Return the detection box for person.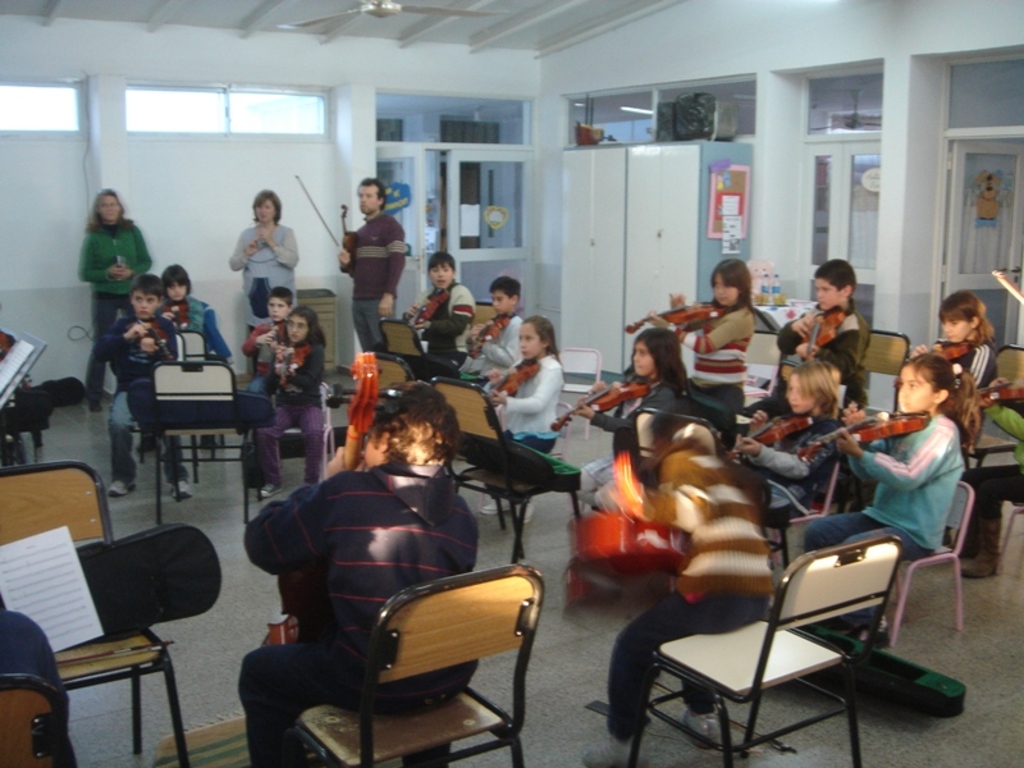
{"x1": 340, "y1": 173, "x2": 413, "y2": 346}.
